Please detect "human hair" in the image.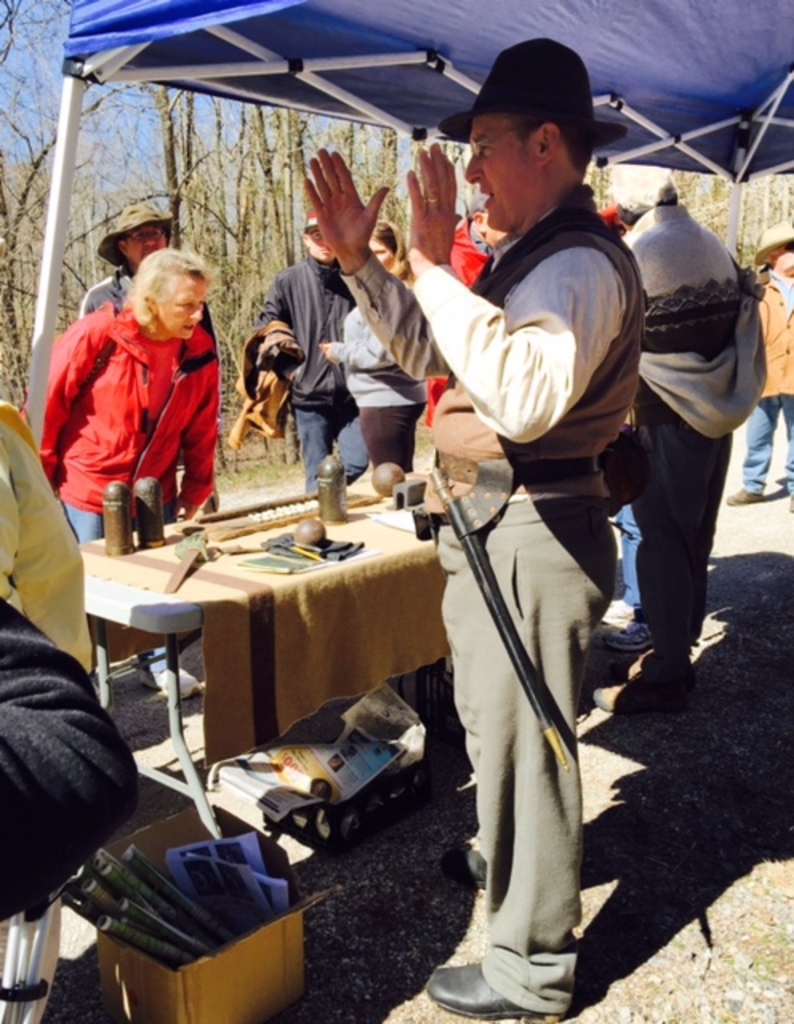
(371,218,400,258).
